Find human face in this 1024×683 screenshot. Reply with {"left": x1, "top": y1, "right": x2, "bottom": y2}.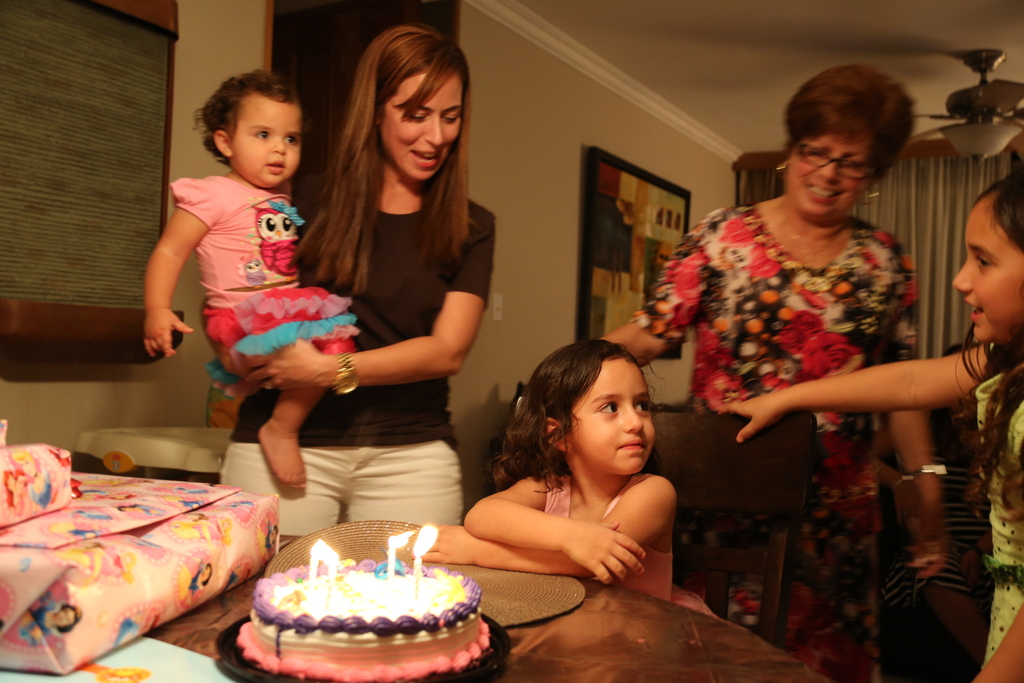
{"left": 380, "top": 68, "right": 461, "bottom": 181}.
